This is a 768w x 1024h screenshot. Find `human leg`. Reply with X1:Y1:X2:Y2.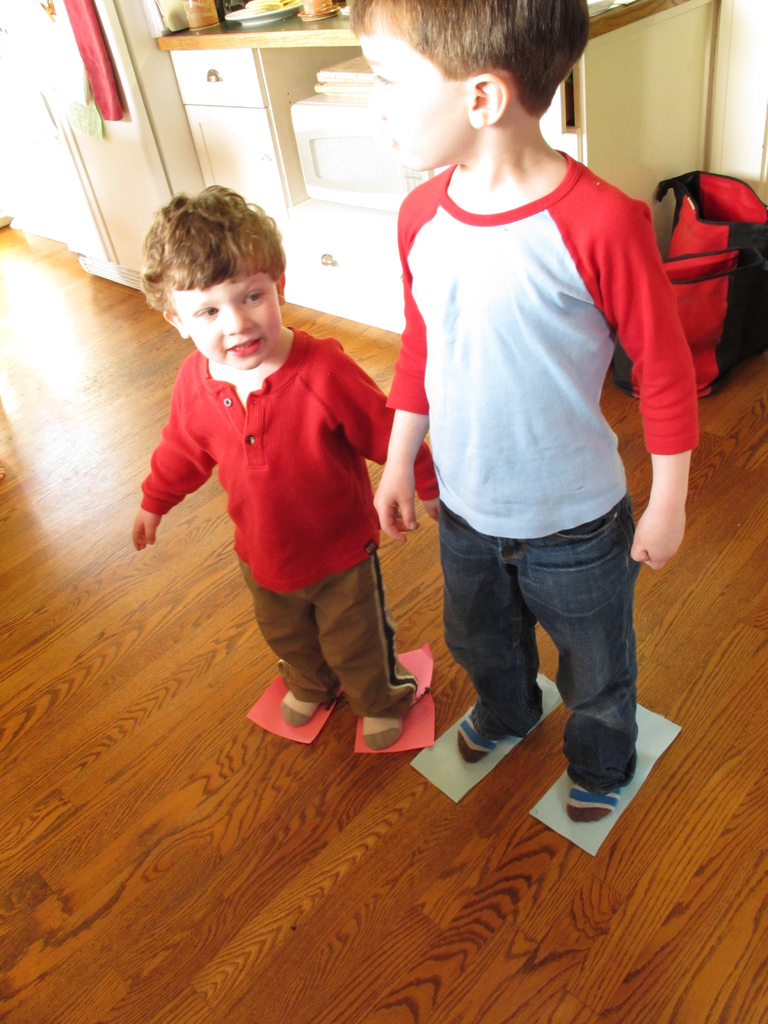
432:525:543:762.
